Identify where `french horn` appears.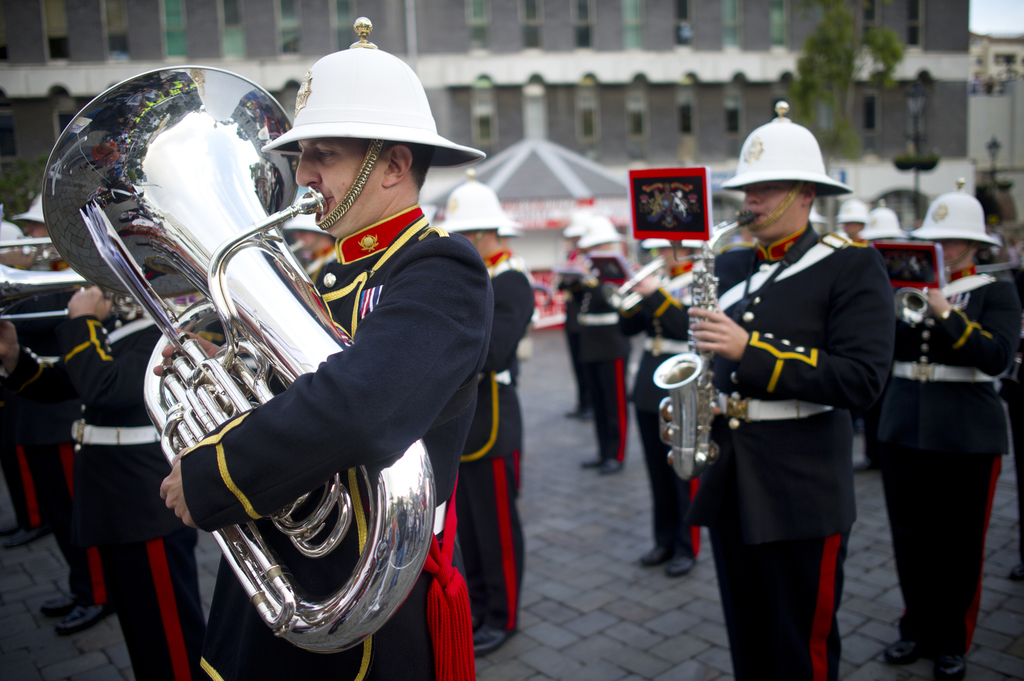
Appears at (650,205,766,483).
